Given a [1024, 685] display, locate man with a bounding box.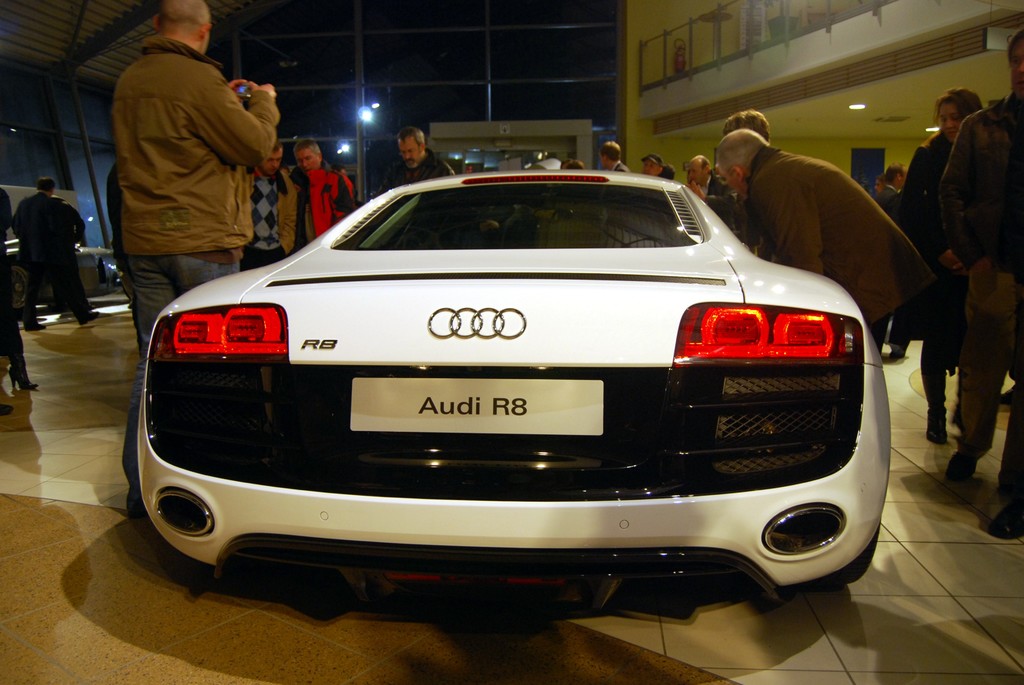
Located: (680, 148, 720, 199).
